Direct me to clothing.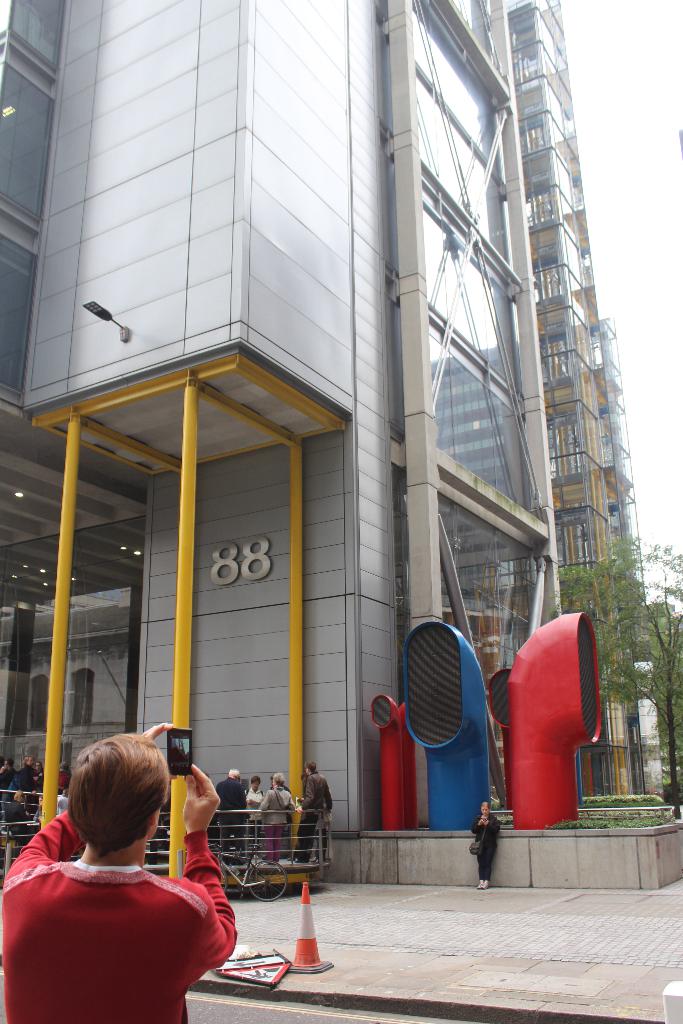
Direction: box(17, 840, 226, 1015).
